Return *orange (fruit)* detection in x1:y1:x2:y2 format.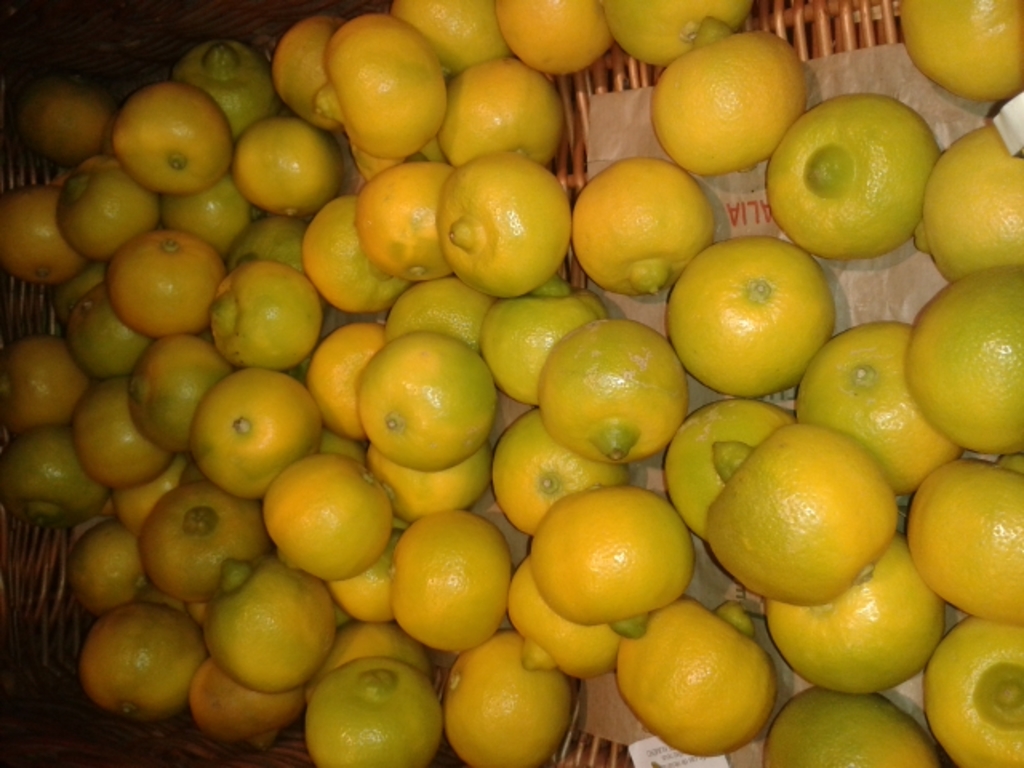
3:435:112:504.
